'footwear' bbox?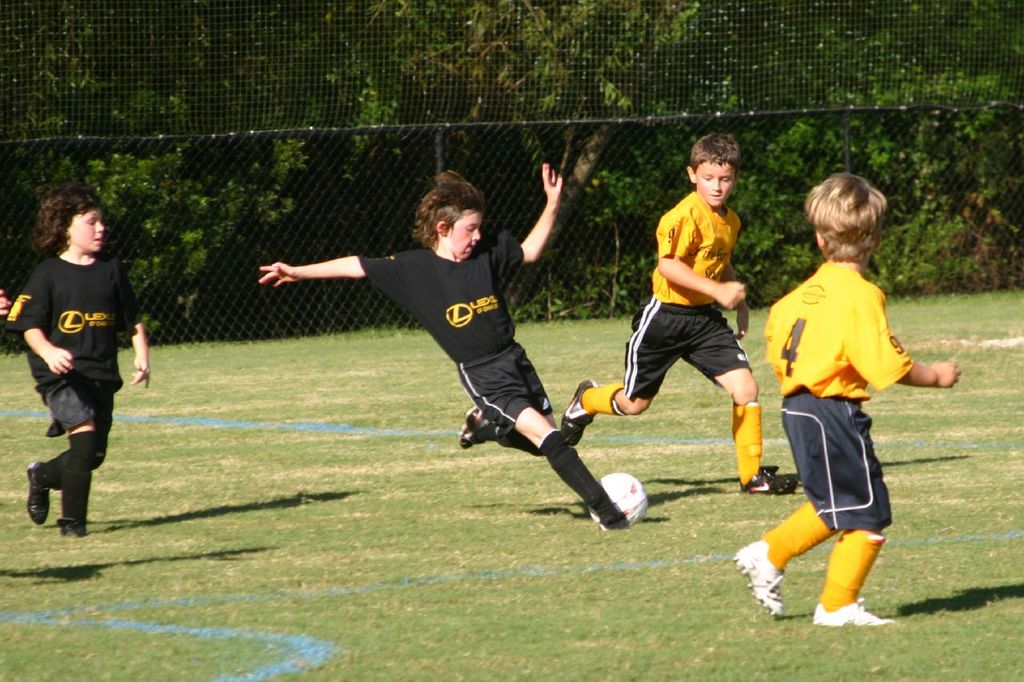
detection(20, 446, 90, 532)
